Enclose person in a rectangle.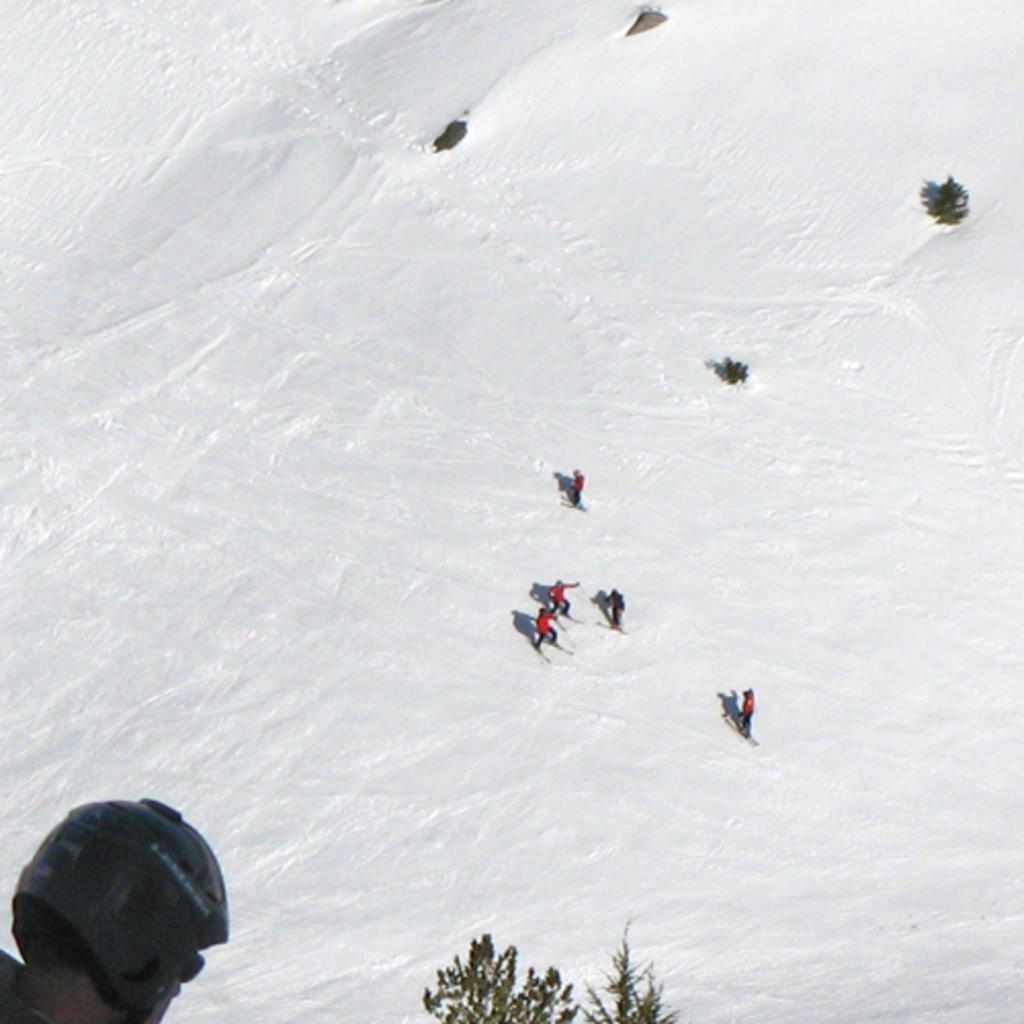
x1=559, y1=465, x2=596, y2=518.
